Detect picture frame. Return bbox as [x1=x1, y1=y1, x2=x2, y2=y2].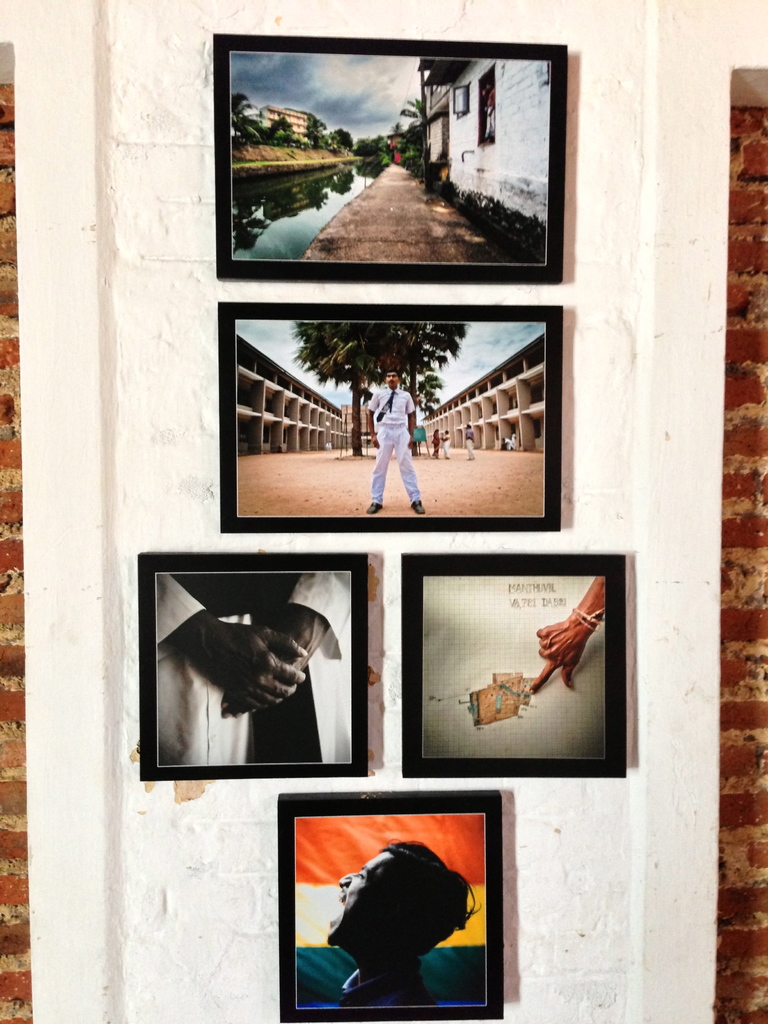
[x1=217, y1=302, x2=563, y2=533].
